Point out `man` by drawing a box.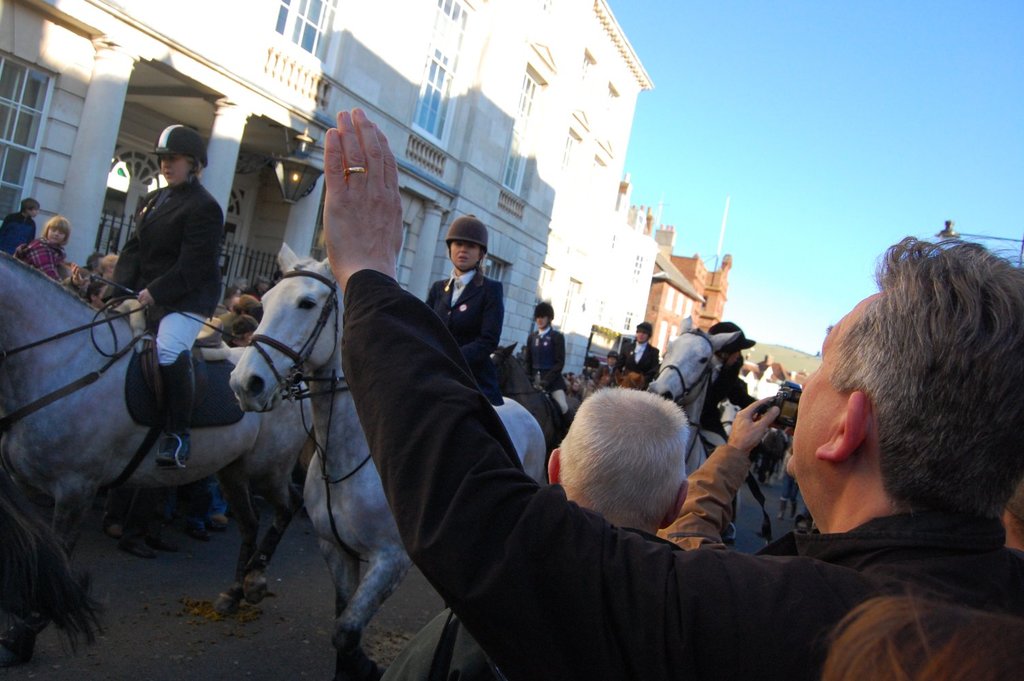
[524,302,572,419].
